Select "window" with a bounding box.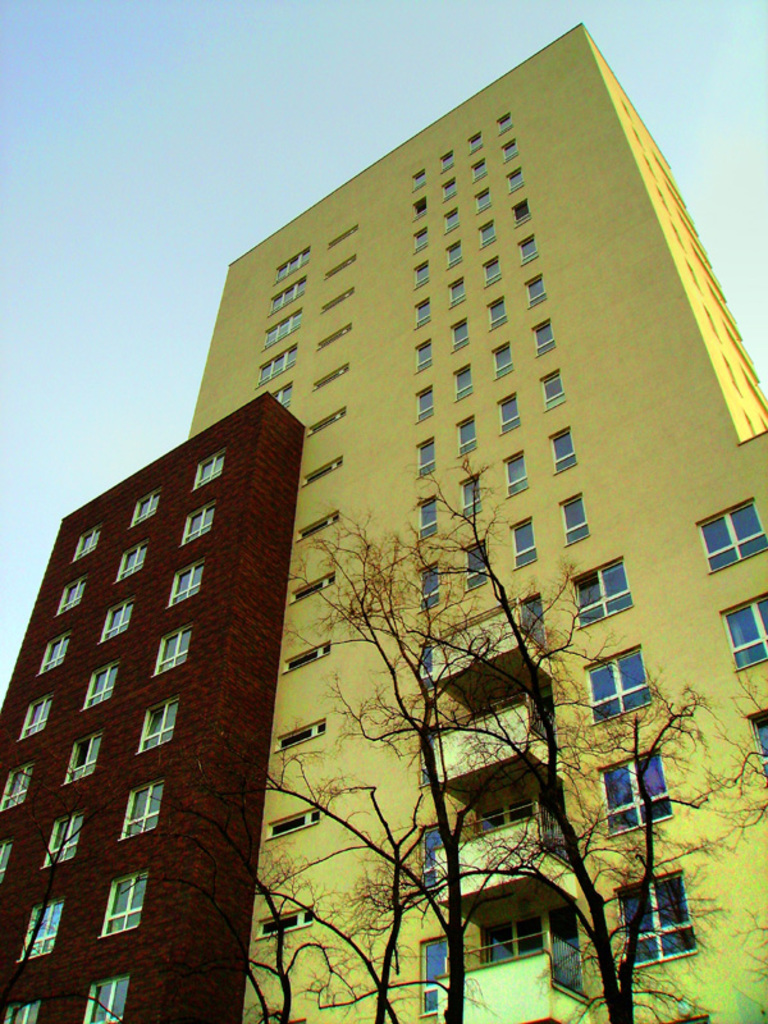
crop(255, 906, 320, 941).
